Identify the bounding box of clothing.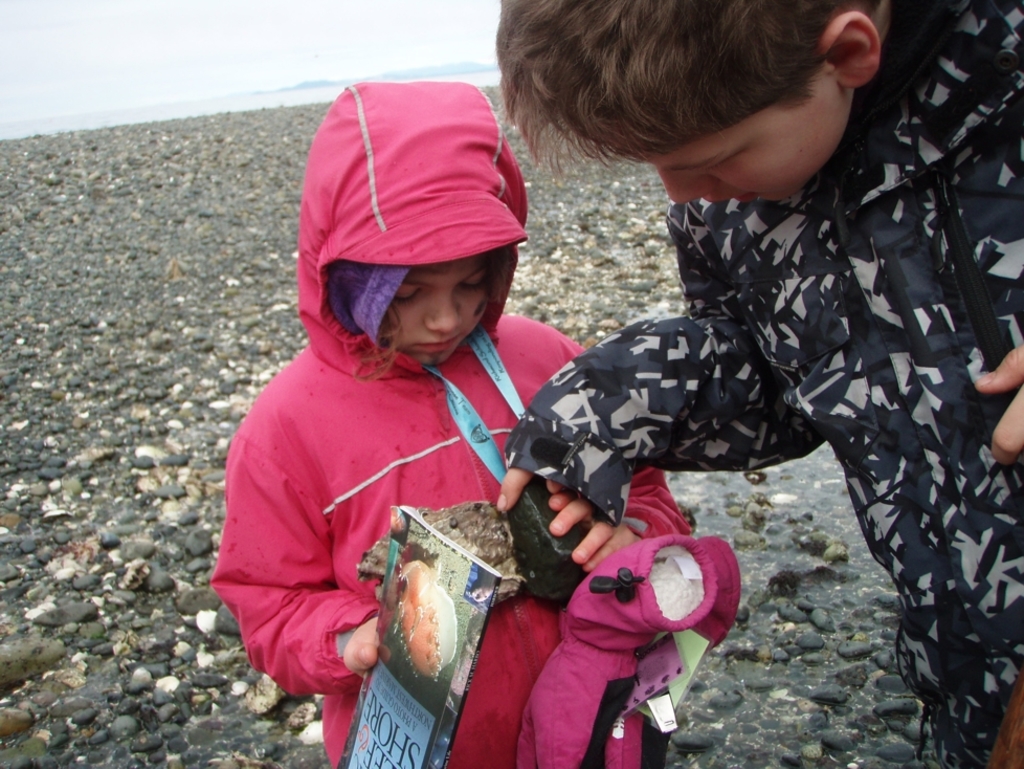
502 0 1023 768.
